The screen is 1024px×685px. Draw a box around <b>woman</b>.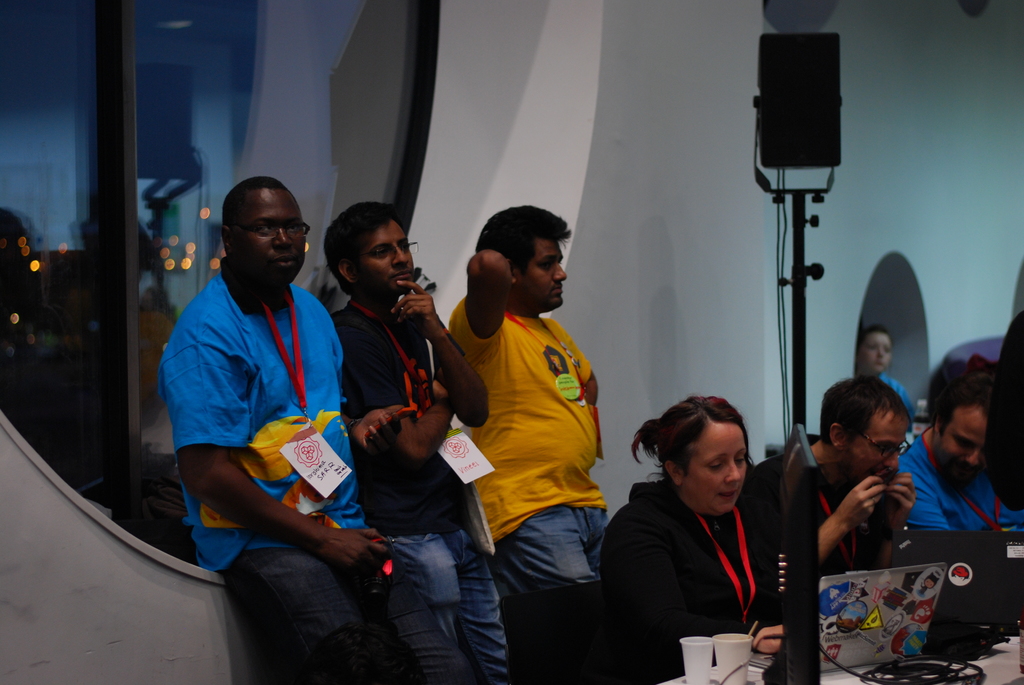
(850, 329, 922, 421).
